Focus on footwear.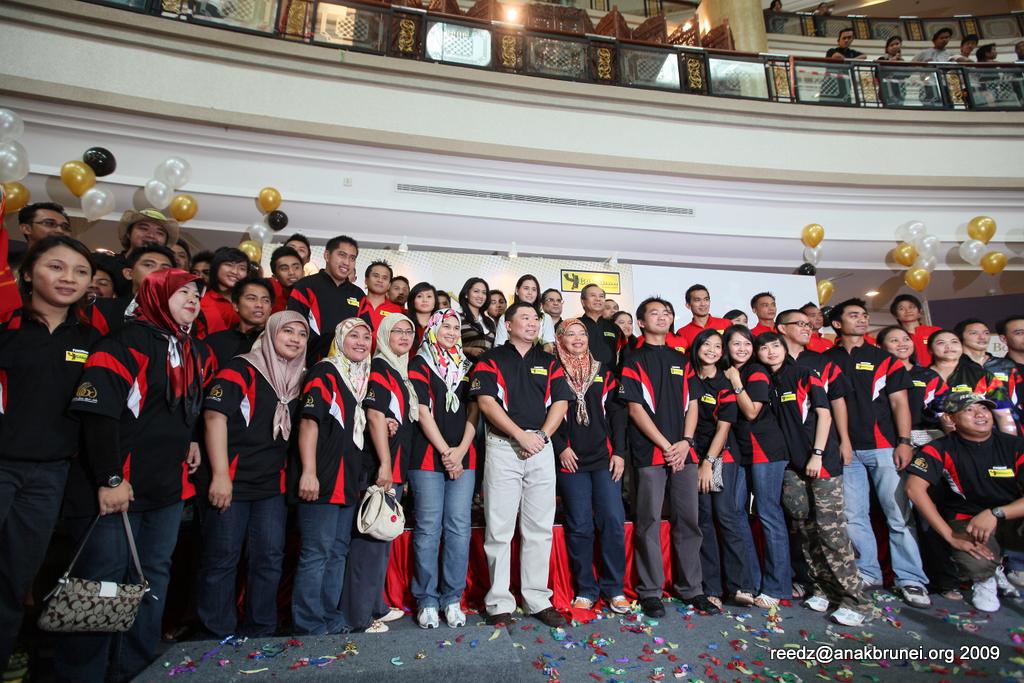
Focused at pyautogui.locateOnScreen(360, 622, 386, 633).
